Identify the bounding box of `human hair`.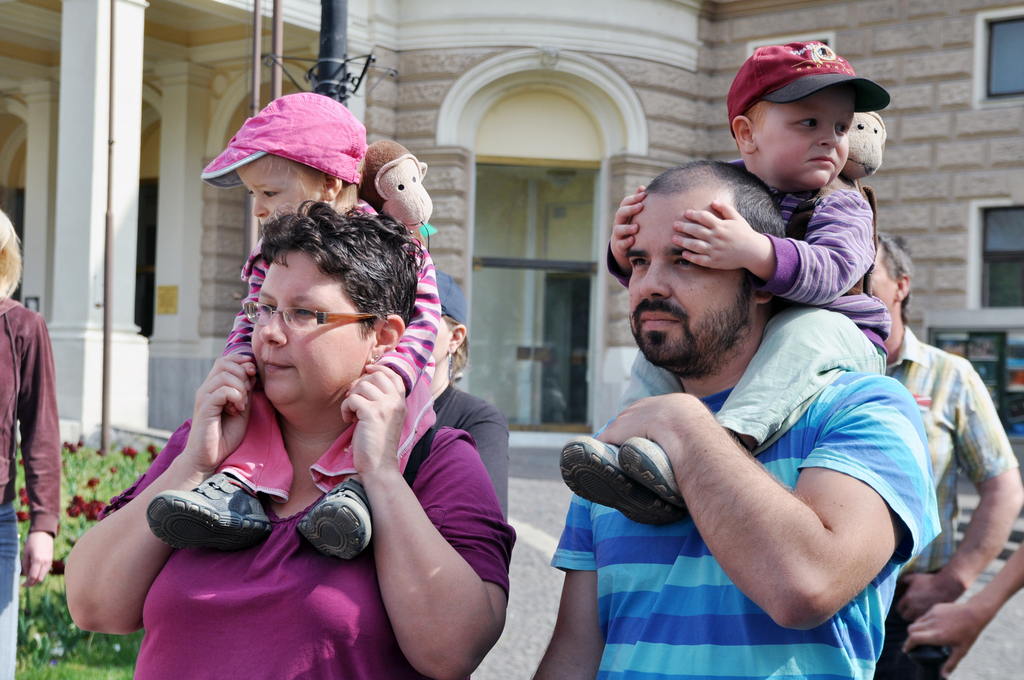
{"x1": 0, "y1": 211, "x2": 21, "y2": 301}.
